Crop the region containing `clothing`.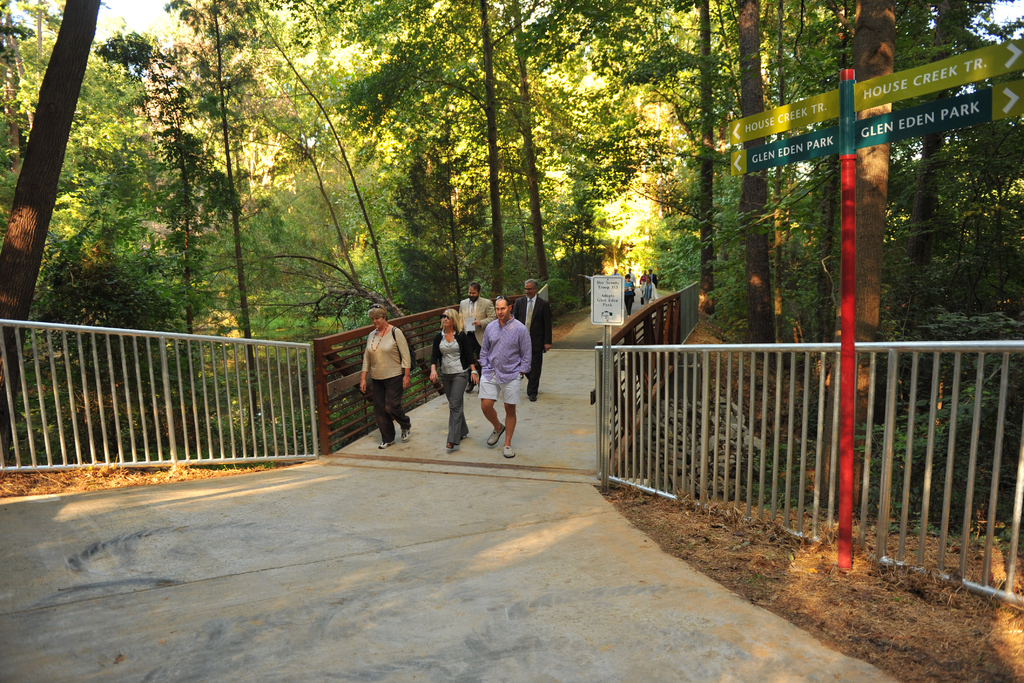
Crop region: (left=355, top=313, right=413, bottom=447).
